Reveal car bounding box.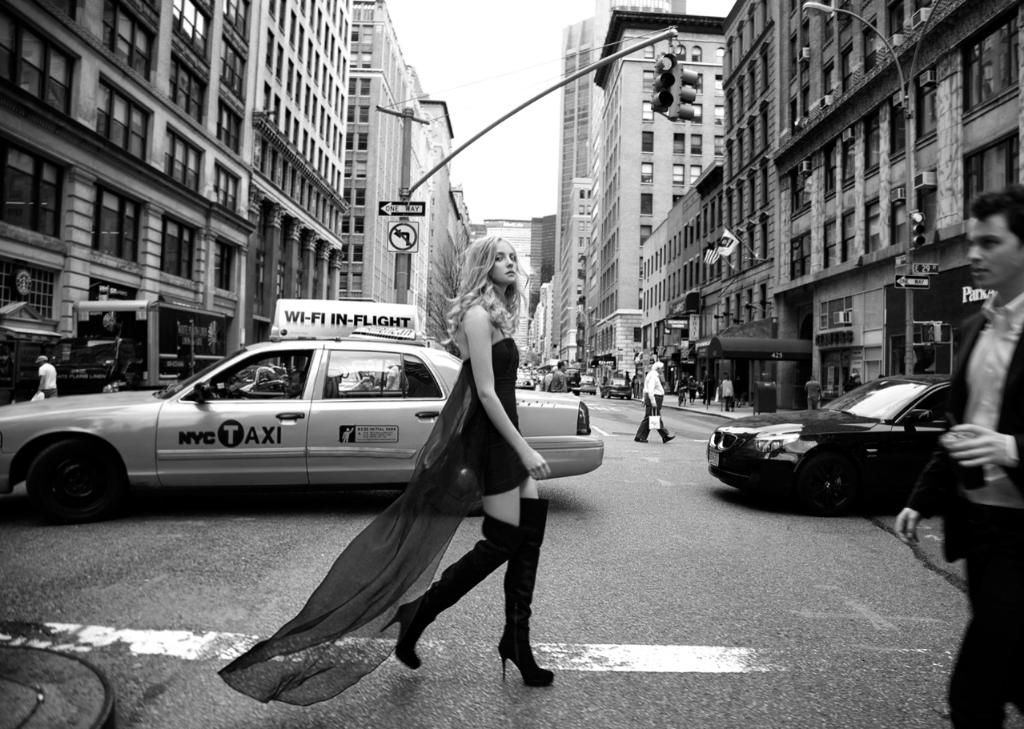
Revealed: box(701, 373, 960, 503).
